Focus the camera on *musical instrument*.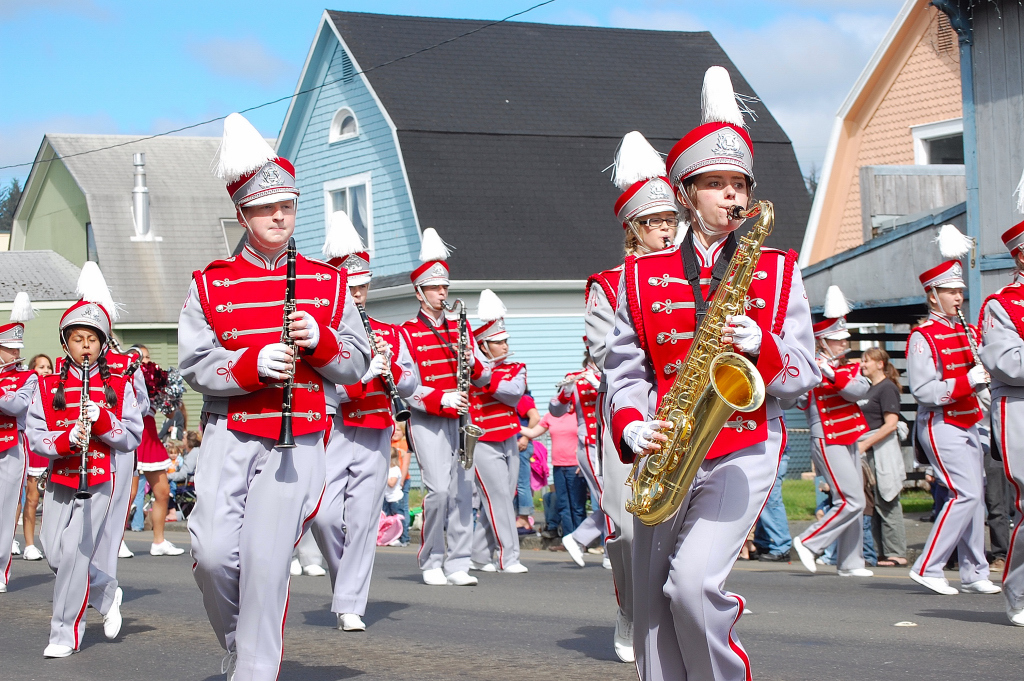
Focus region: 270:235:303:453.
